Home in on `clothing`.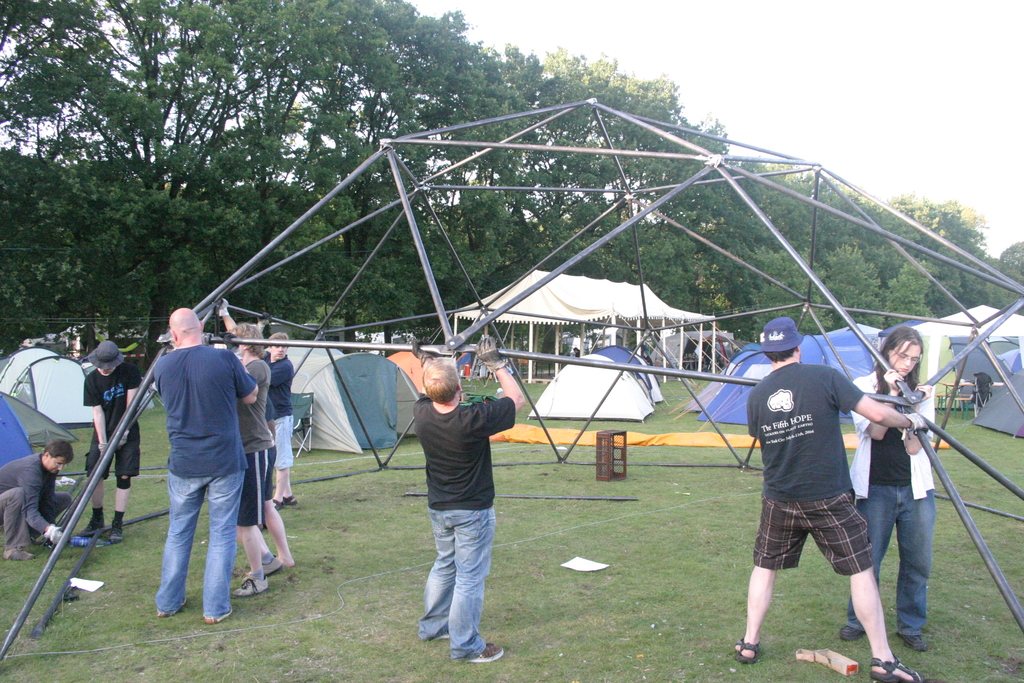
Homed in at (left=264, top=349, right=292, bottom=470).
